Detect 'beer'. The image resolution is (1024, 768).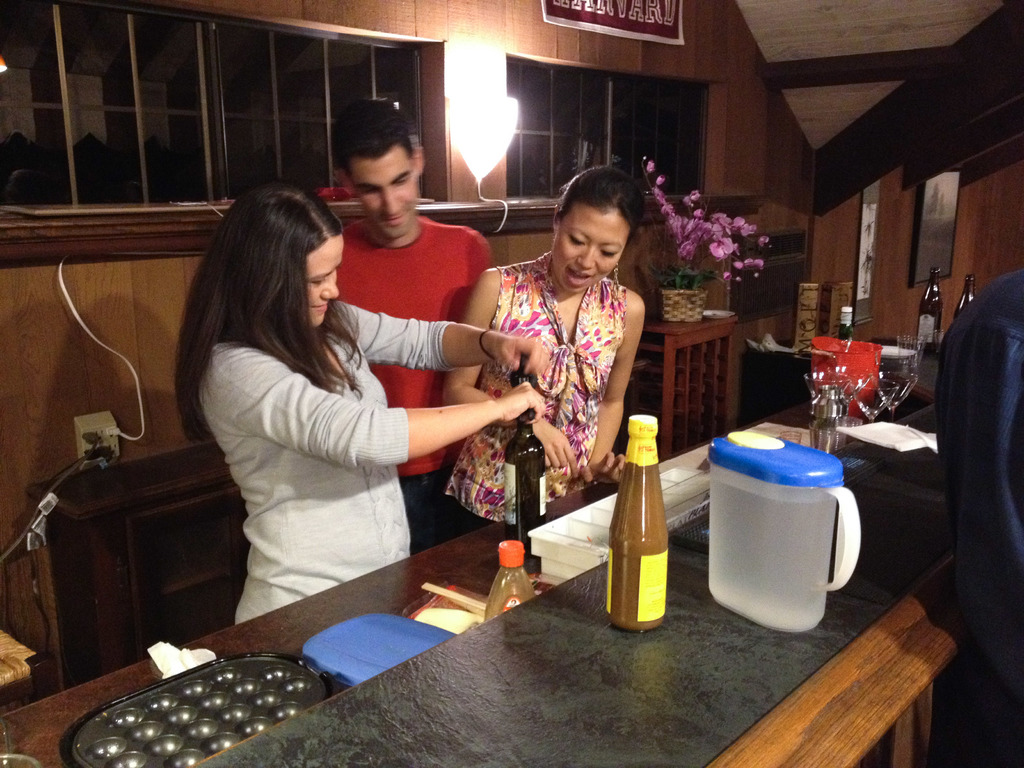
[920, 268, 947, 349].
